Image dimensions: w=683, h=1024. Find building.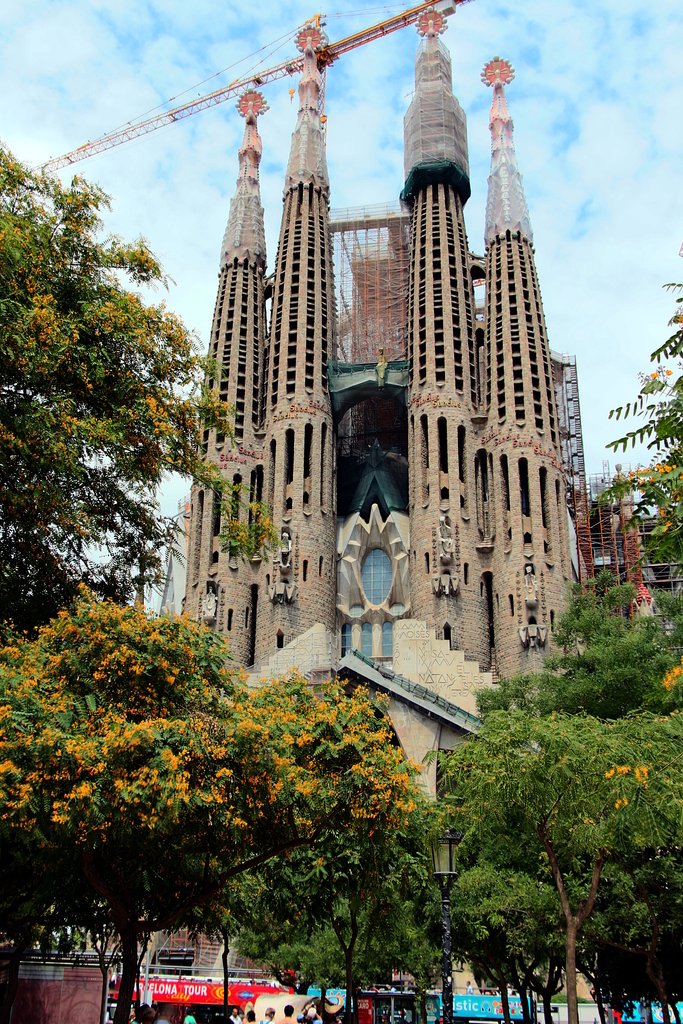
x1=177 y1=1 x2=580 y2=799.
